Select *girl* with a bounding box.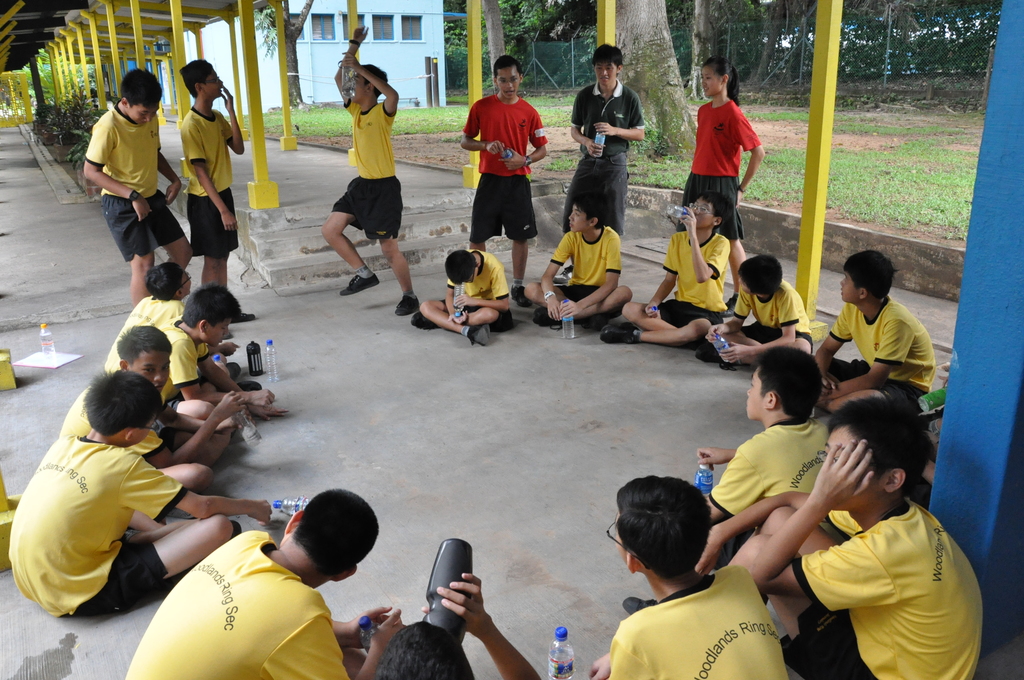
left=676, top=57, right=764, bottom=316.
